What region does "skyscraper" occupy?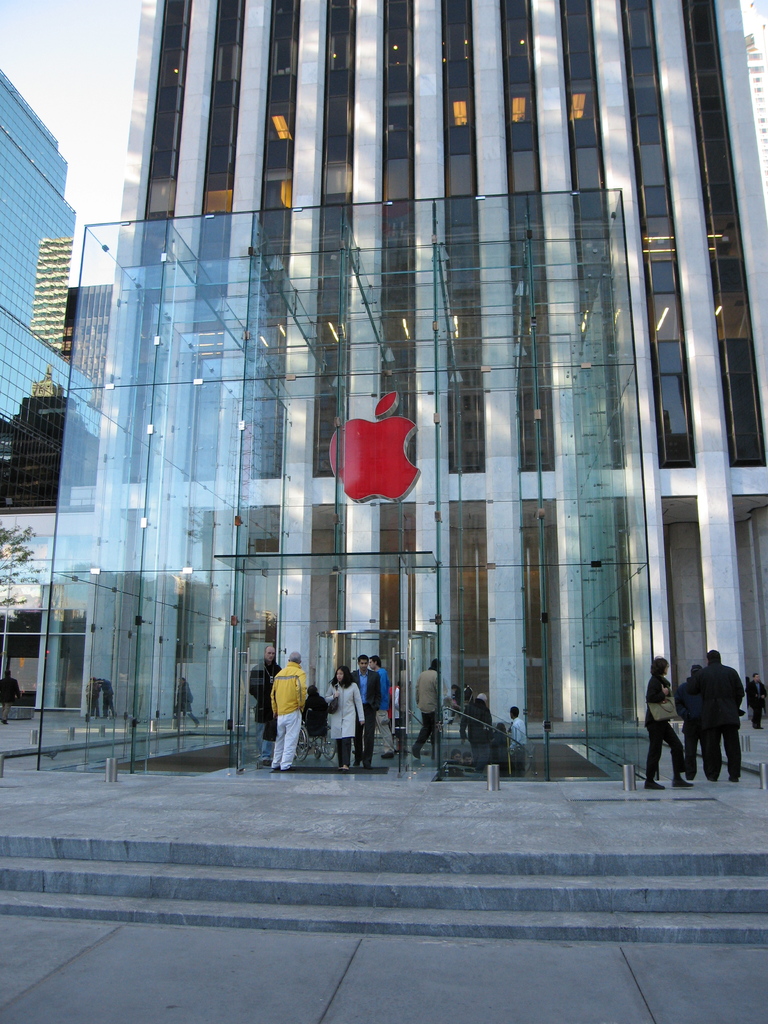
BBox(0, 70, 96, 512).
